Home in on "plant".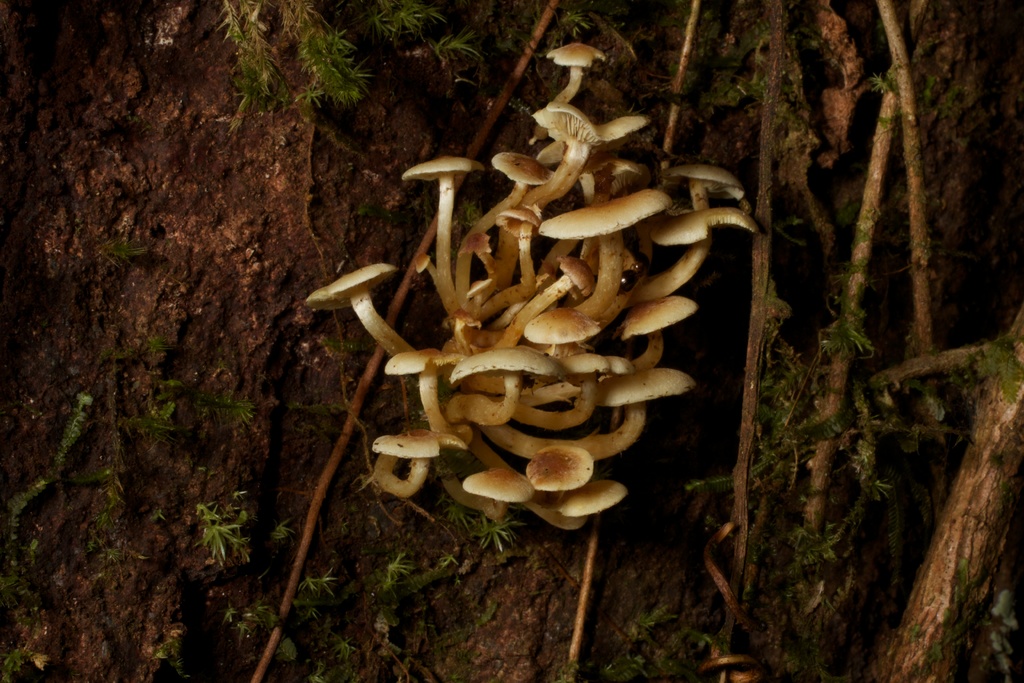
Homed in at left=204, top=0, right=301, bottom=117.
